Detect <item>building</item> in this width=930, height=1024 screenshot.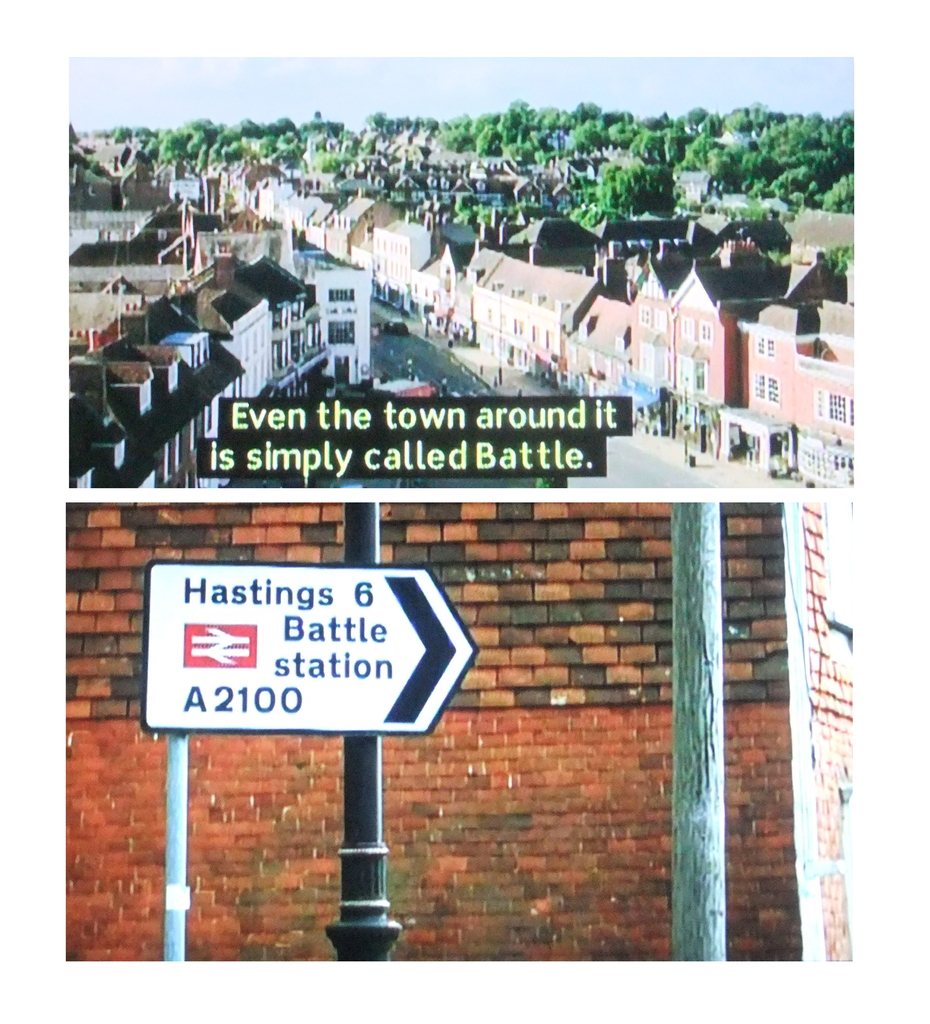
Detection: rect(334, 190, 396, 267).
